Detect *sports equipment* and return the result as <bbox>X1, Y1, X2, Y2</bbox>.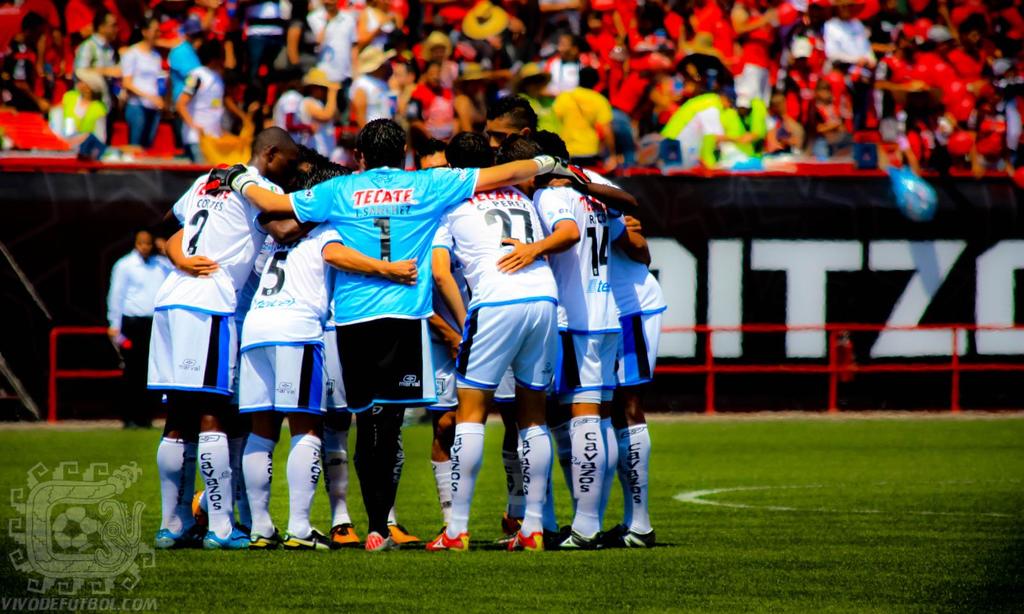
<bbox>424, 526, 470, 555</bbox>.
